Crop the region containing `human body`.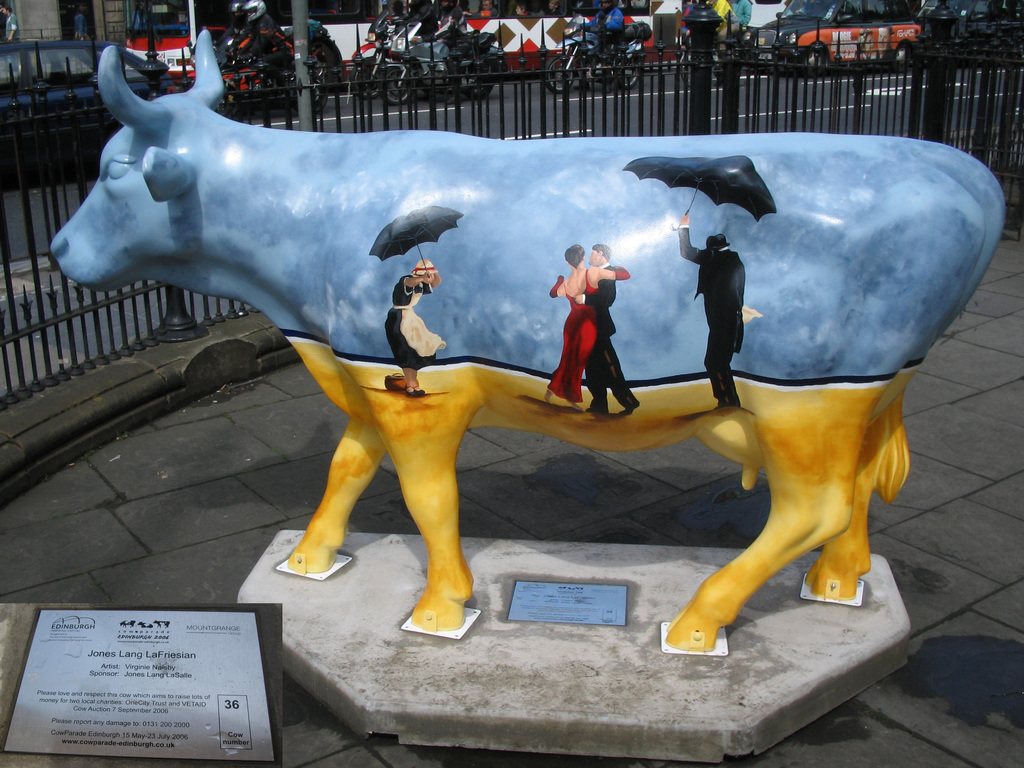
Crop region: (x1=676, y1=214, x2=745, y2=414).
